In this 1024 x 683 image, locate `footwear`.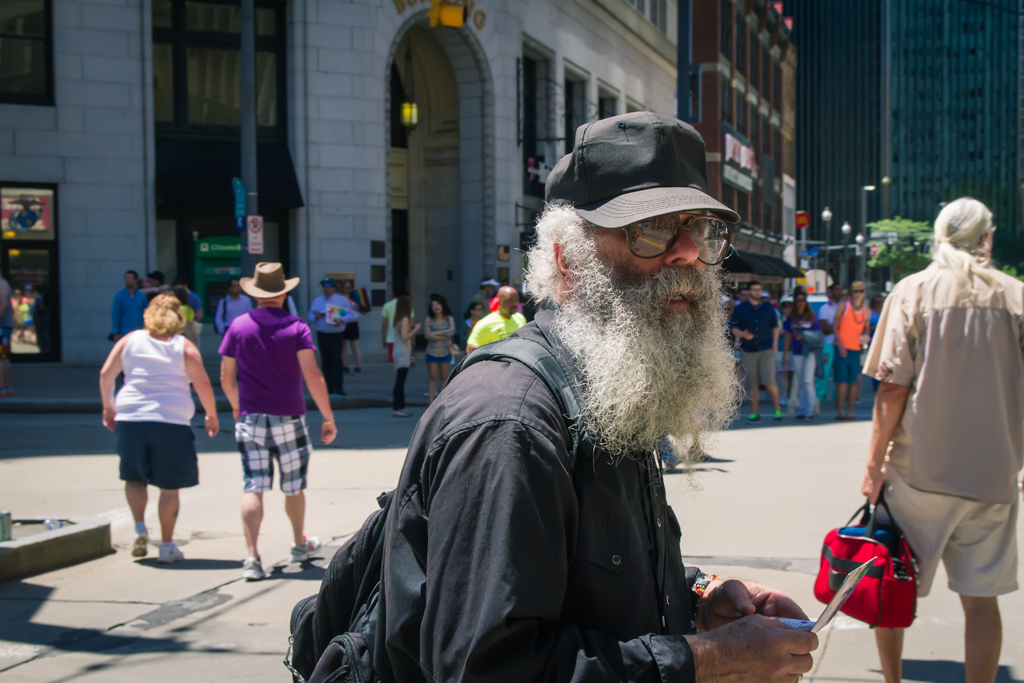
Bounding box: x1=242 y1=563 x2=266 y2=580.
